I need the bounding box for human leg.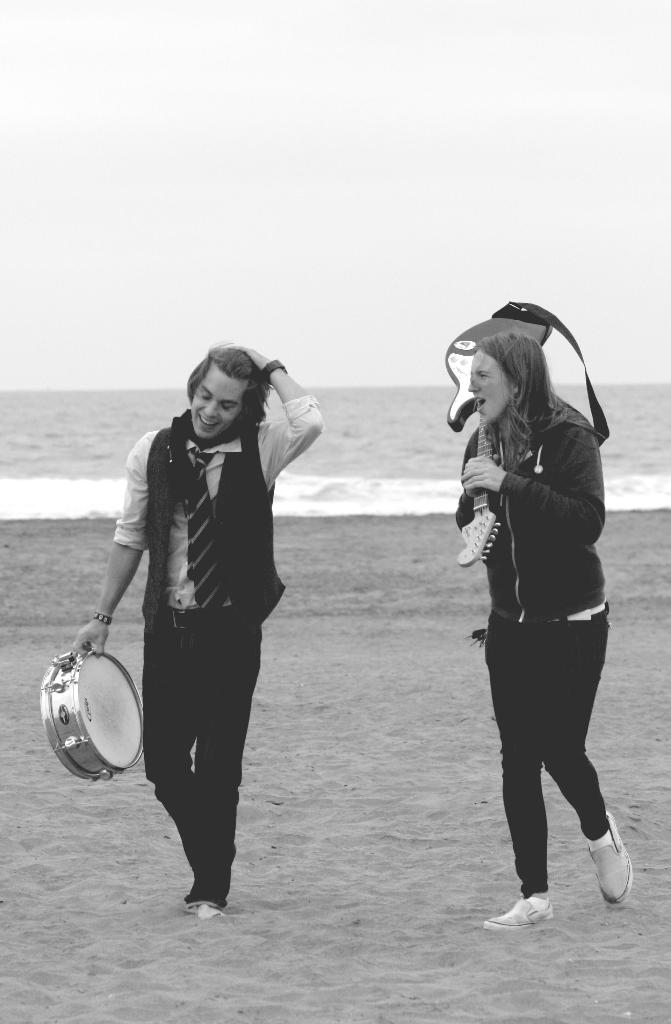
Here it is: BBox(495, 612, 555, 929).
